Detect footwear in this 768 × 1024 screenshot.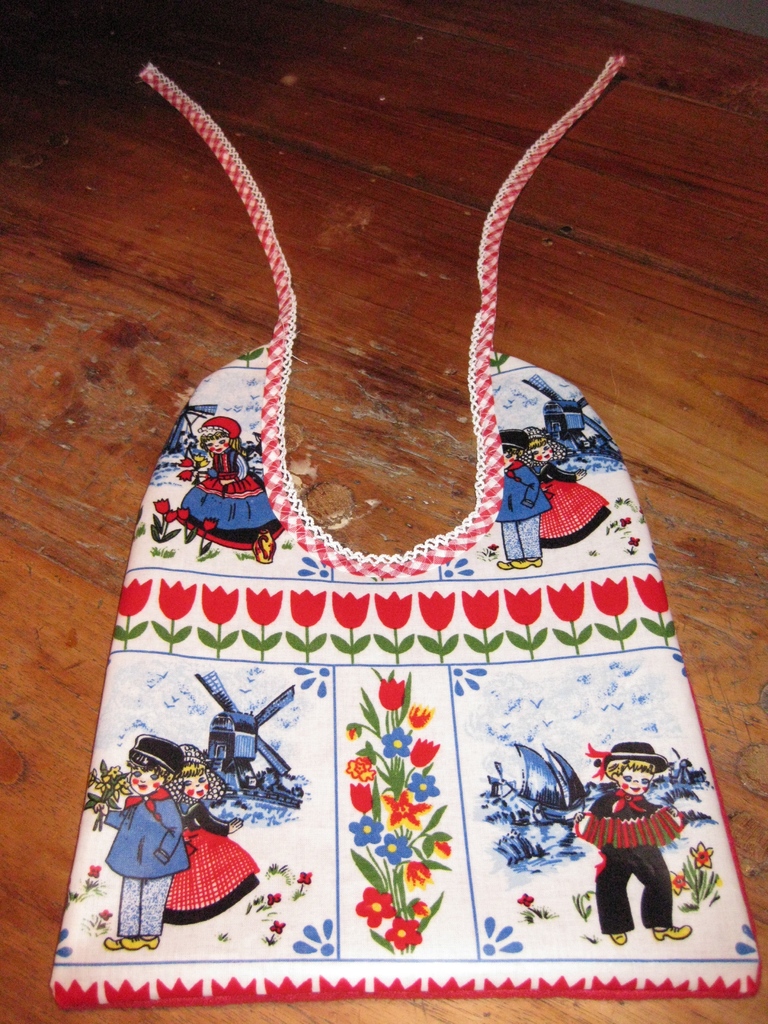
Detection: (left=100, top=934, right=120, bottom=950).
